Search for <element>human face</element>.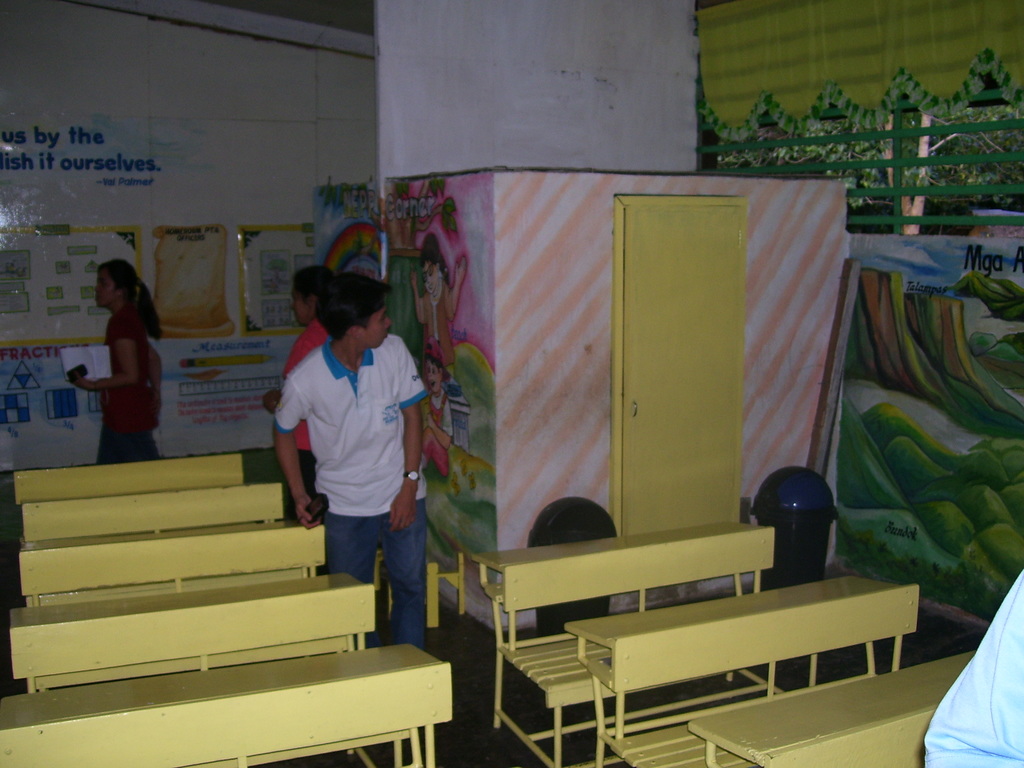
Found at (297,298,306,322).
